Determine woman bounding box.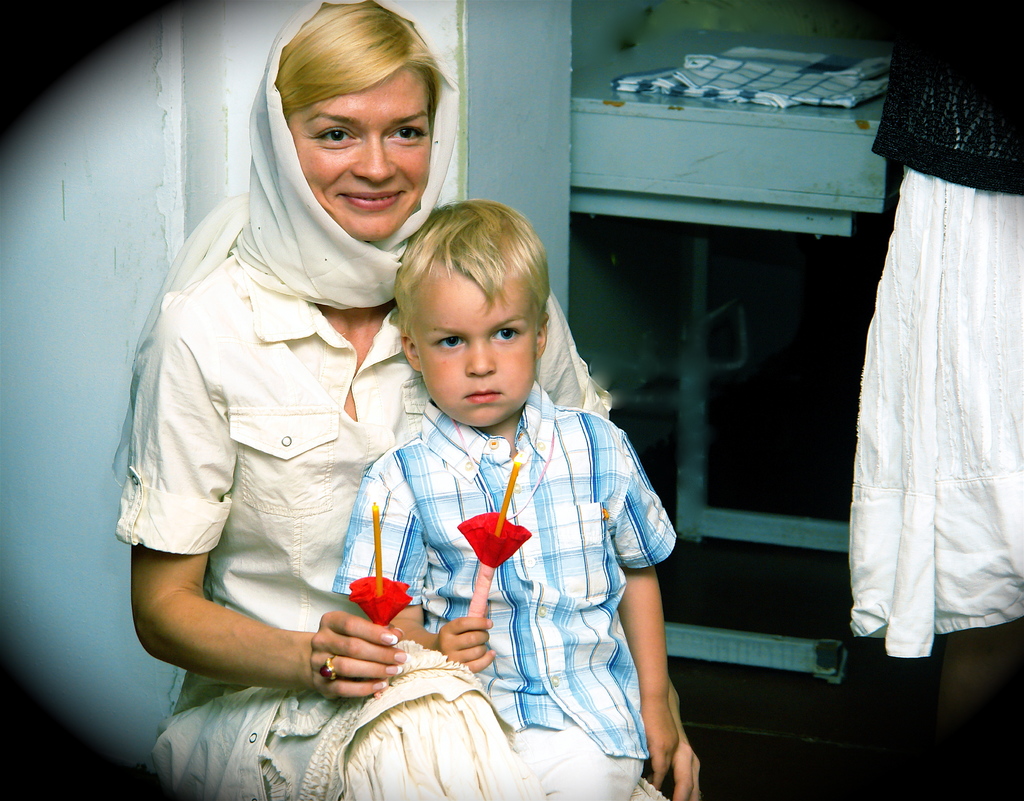
Determined: {"left": 177, "top": 93, "right": 751, "bottom": 786}.
